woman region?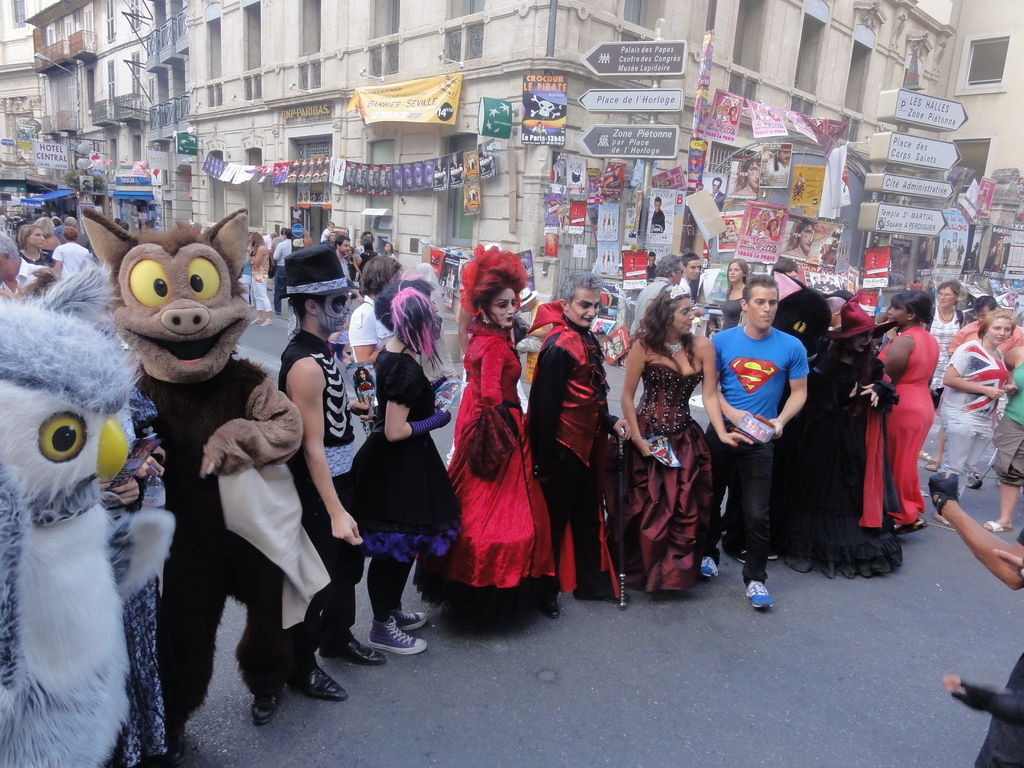
373,243,389,262
